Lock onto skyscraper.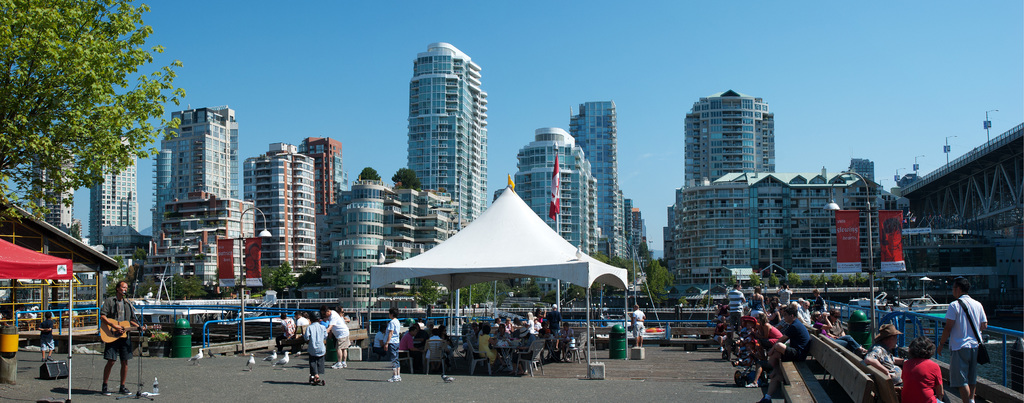
Locked: BBox(404, 37, 489, 223).
